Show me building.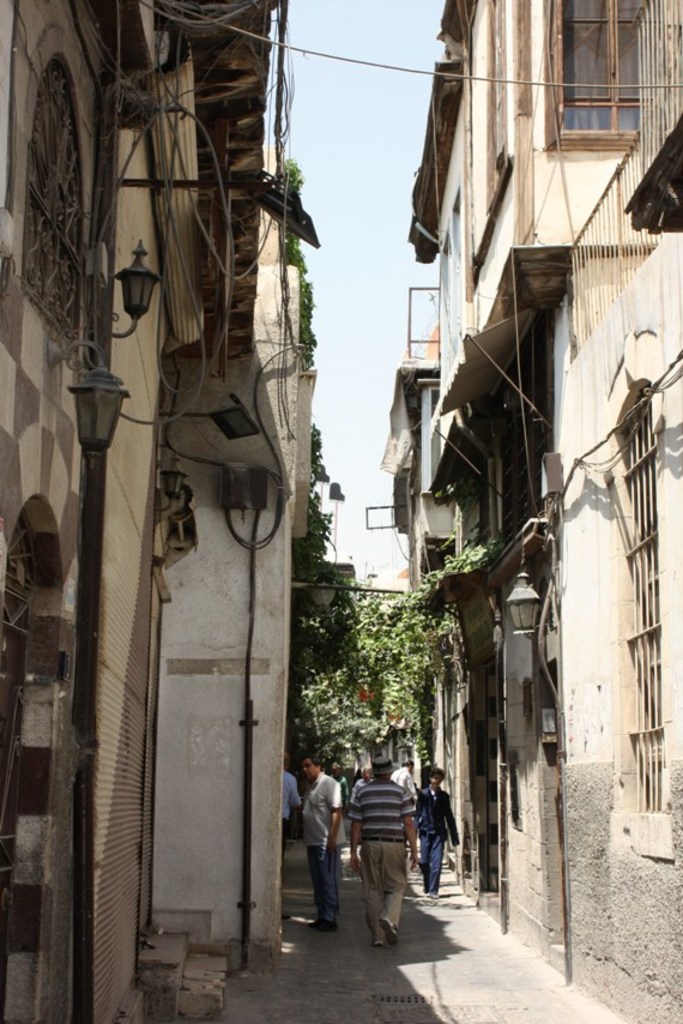
building is here: (left=374, top=0, right=682, bottom=1023).
